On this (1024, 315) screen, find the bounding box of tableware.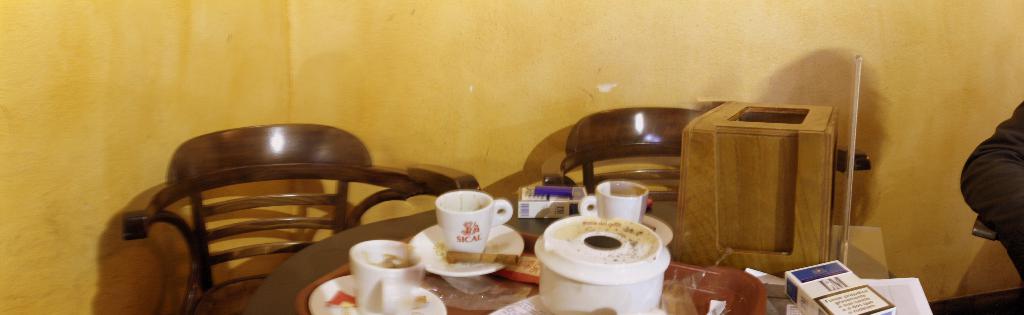
Bounding box: box(353, 239, 421, 314).
